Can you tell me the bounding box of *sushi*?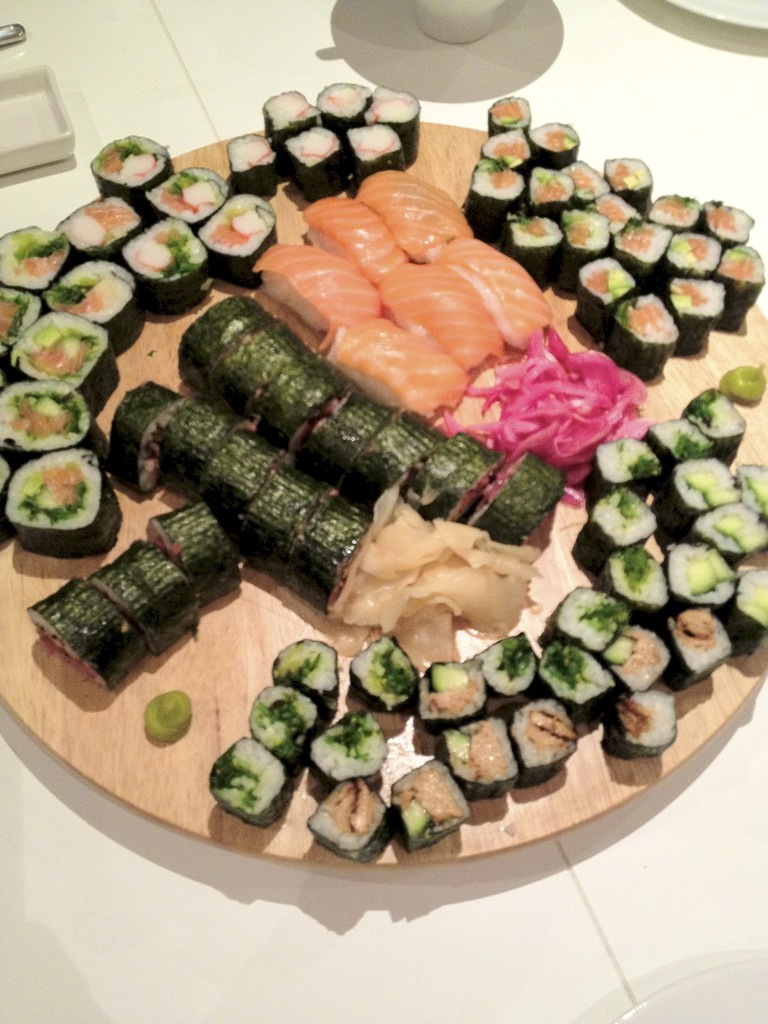
{"x1": 86, "y1": 536, "x2": 207, "y2": 653}.
